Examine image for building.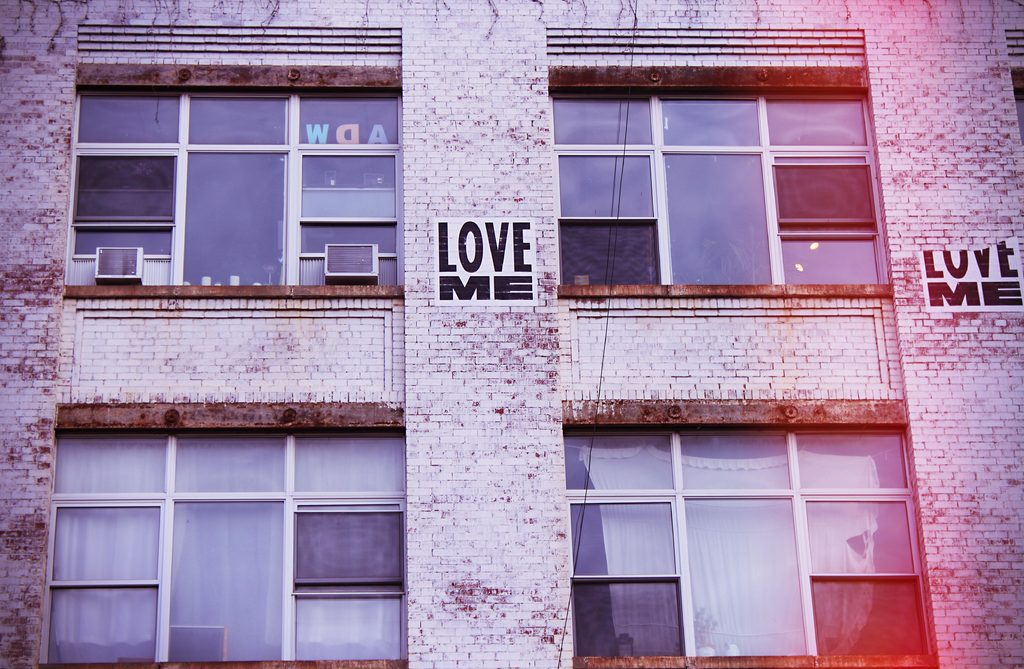
Examination result: <box>0,0,1023,668</box>.
